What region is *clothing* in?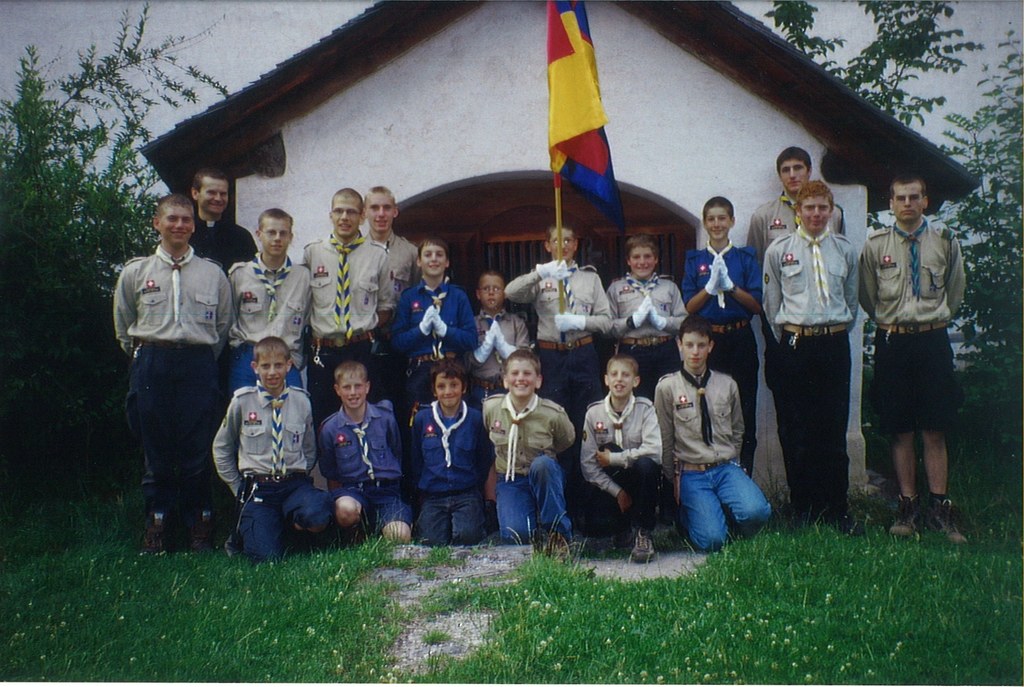
x1=188 y1=212 x2=258 y2=275.
